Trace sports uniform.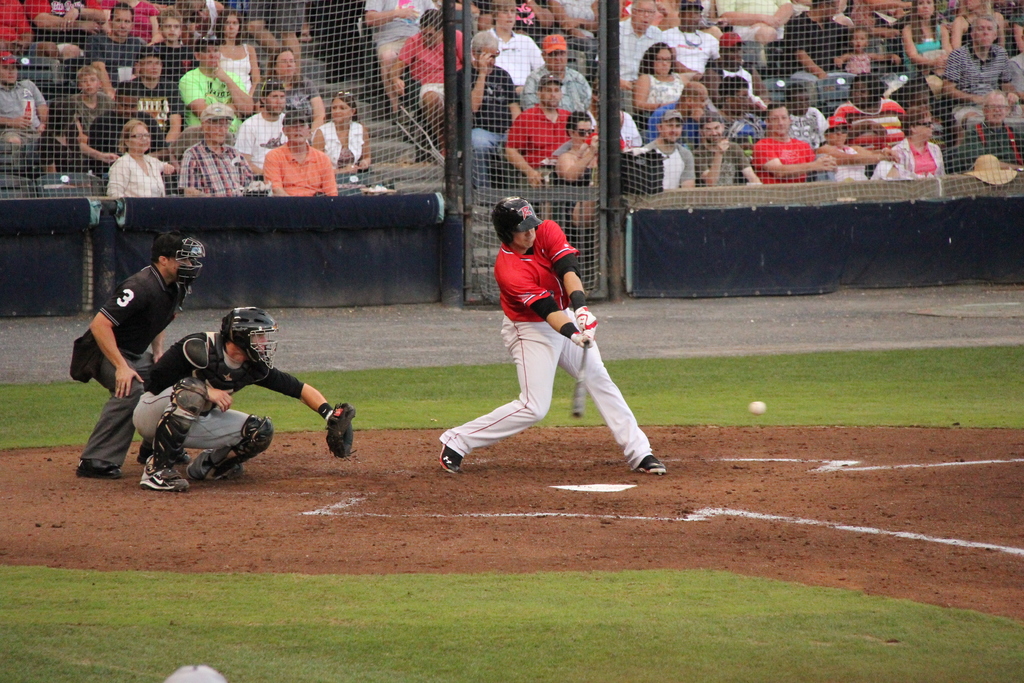
Traced to [left=70, top=232, right=204, bottom=480].
